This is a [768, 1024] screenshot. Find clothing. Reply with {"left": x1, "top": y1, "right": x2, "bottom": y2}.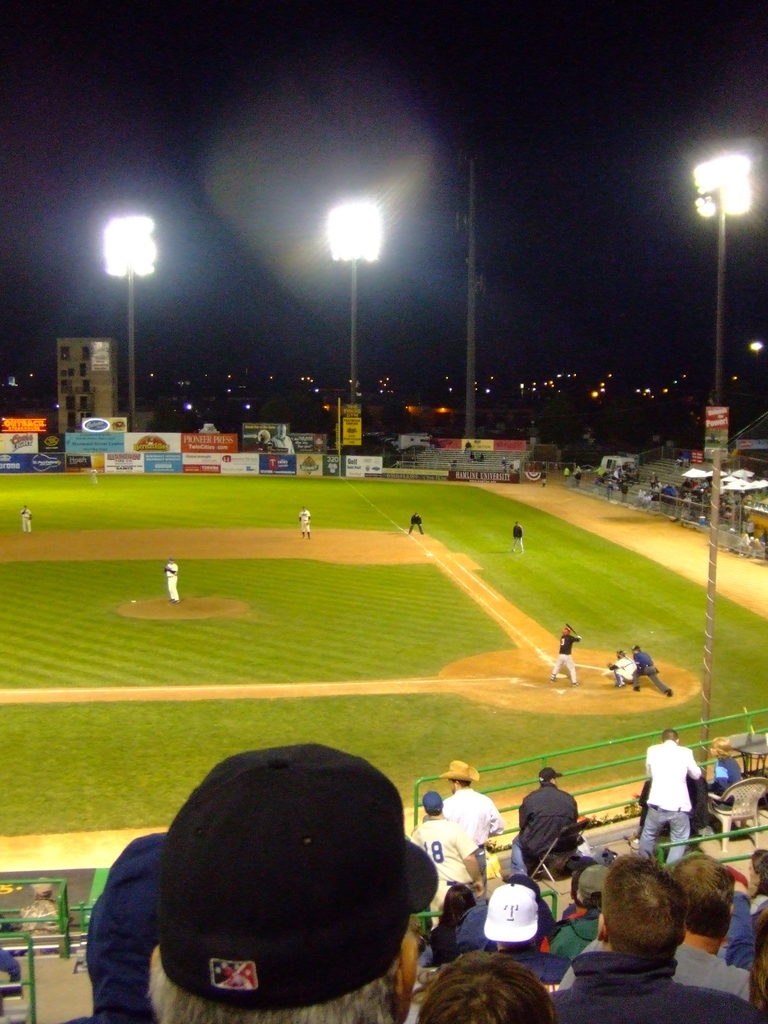
{"left": 632, "top": 643, "right": 673, "bottom": 698}.
